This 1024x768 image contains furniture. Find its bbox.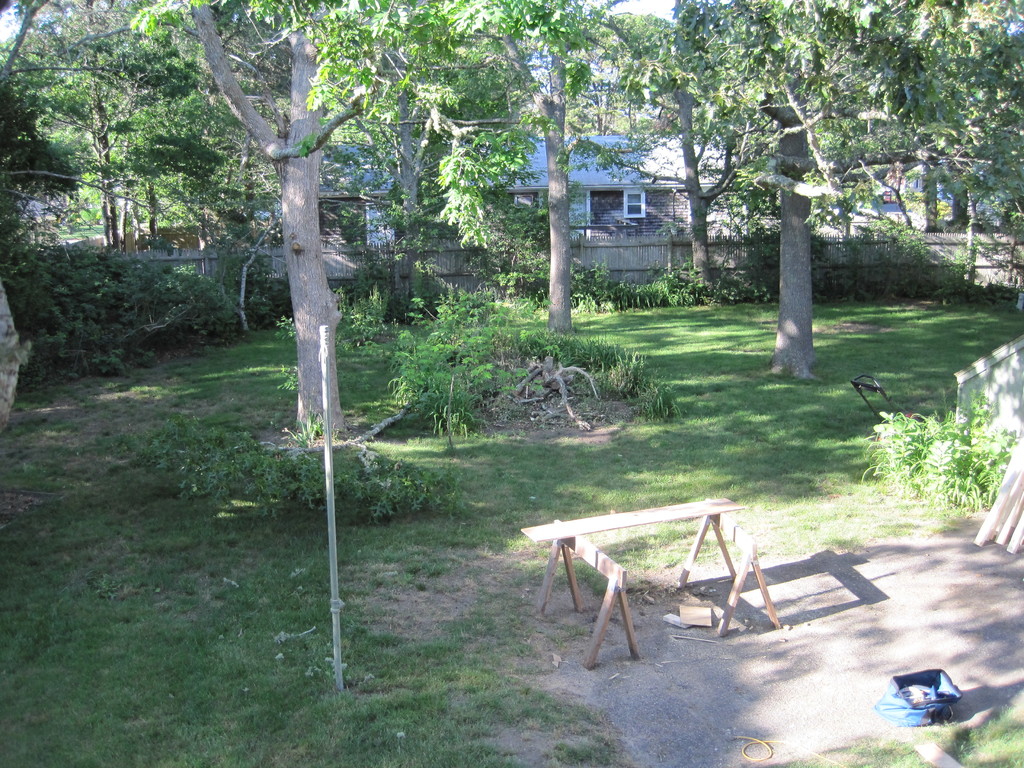
pyautogui.locateOnScreen(517, 498, 781, 669).
